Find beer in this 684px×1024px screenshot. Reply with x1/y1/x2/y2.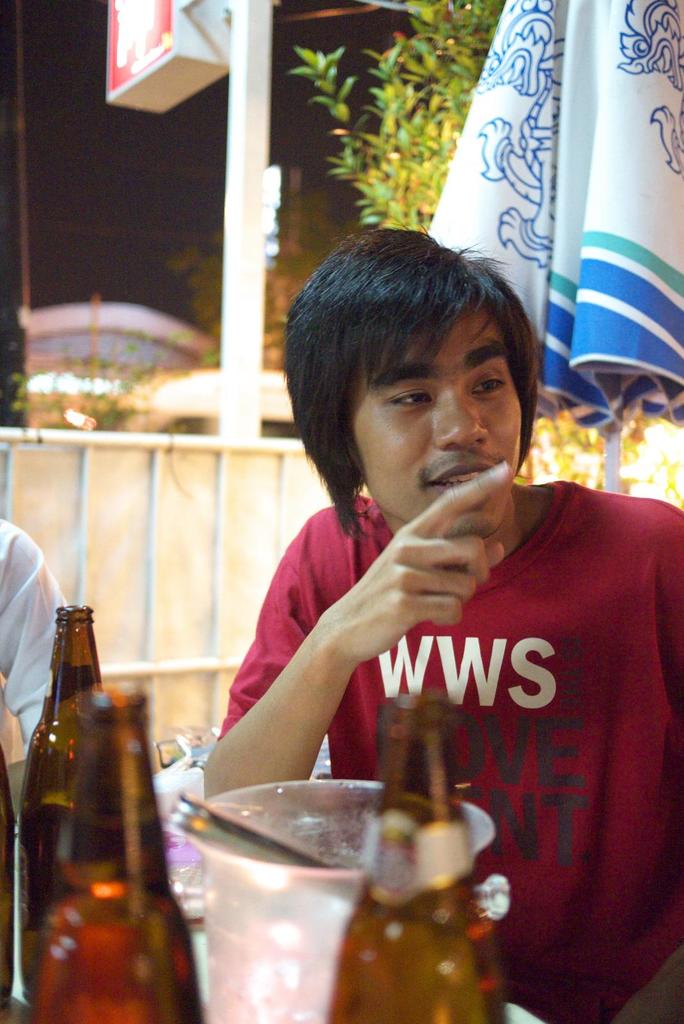
51/686/210/1023.
